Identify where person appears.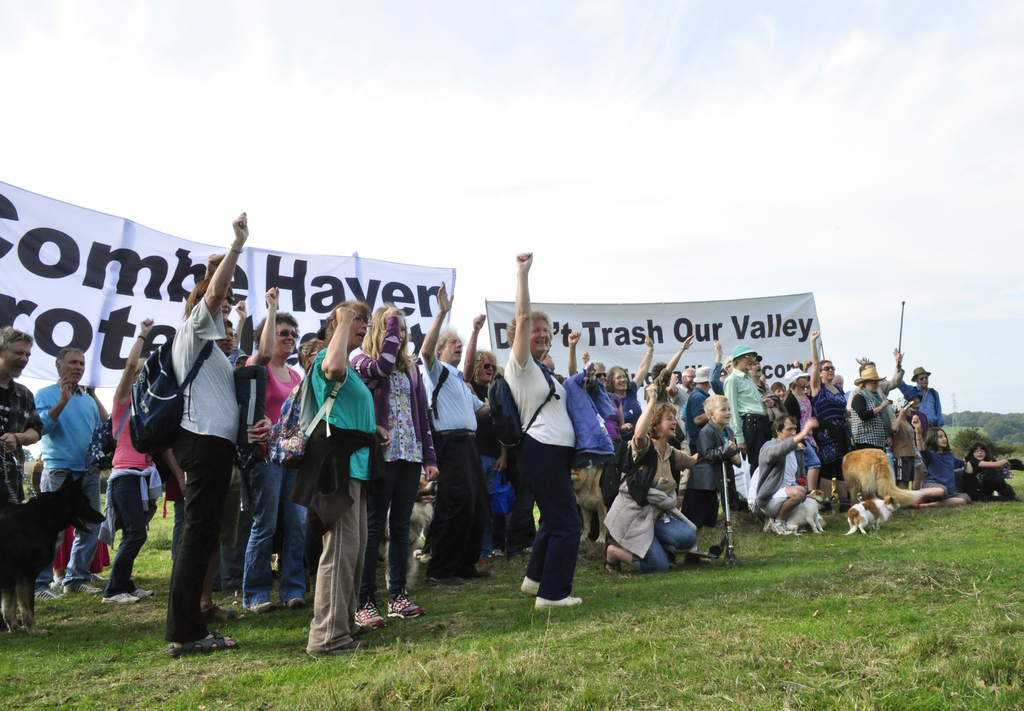
Appears at pyautogui.locateOnScreen(972, 443, 1014, 496).
